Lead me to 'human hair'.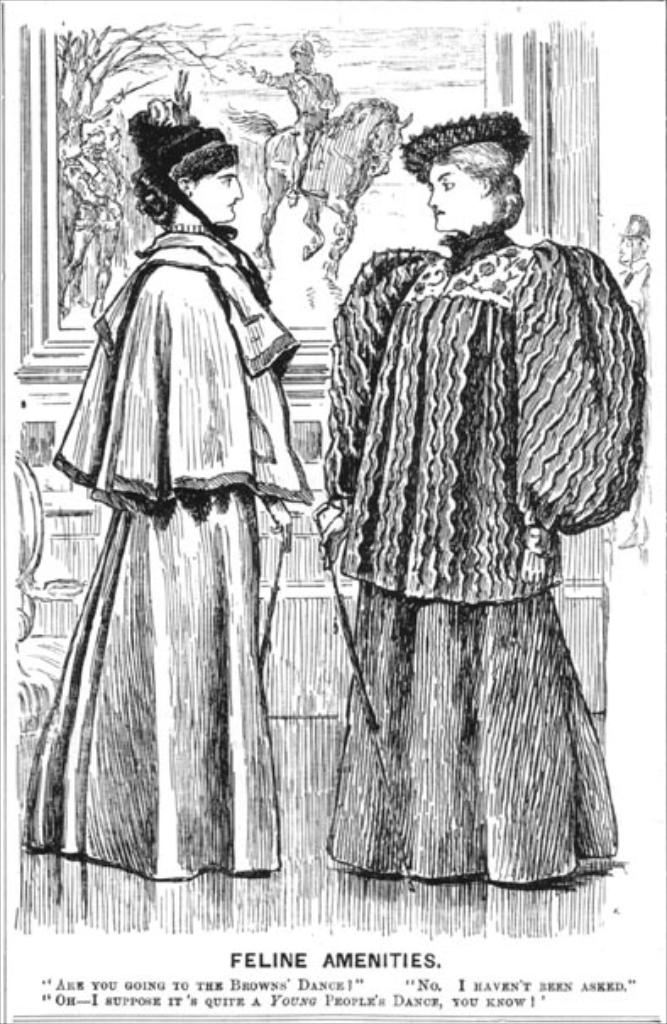
Lead to {"x1": 135, "y1": 139, "x2": 235, "y2": 220}.
